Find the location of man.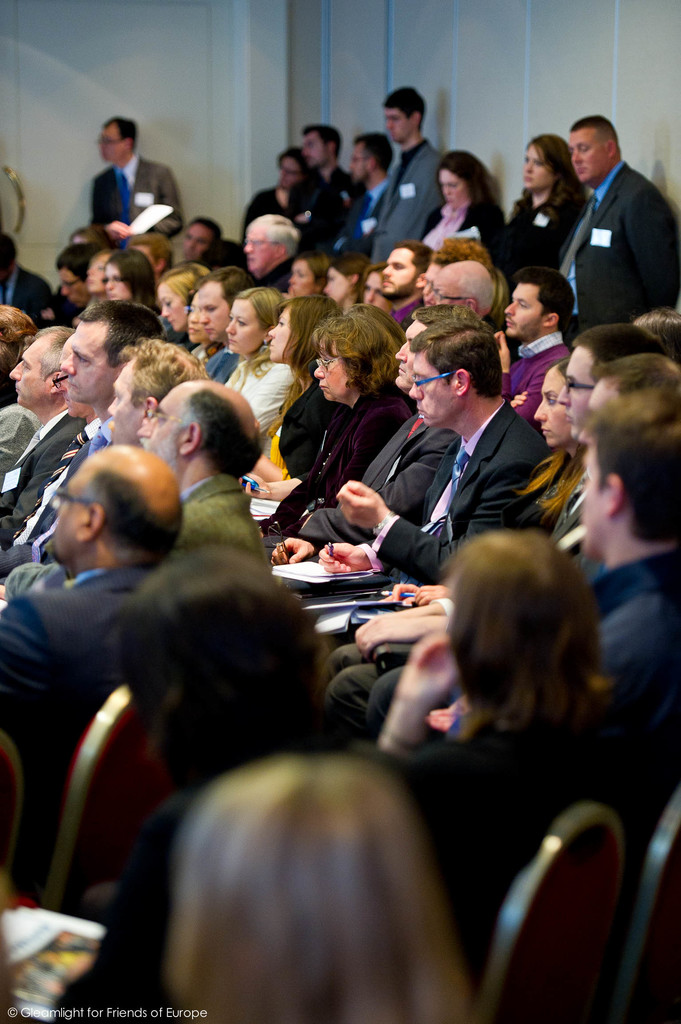
Location: <box>282,321,554,643</box>.
